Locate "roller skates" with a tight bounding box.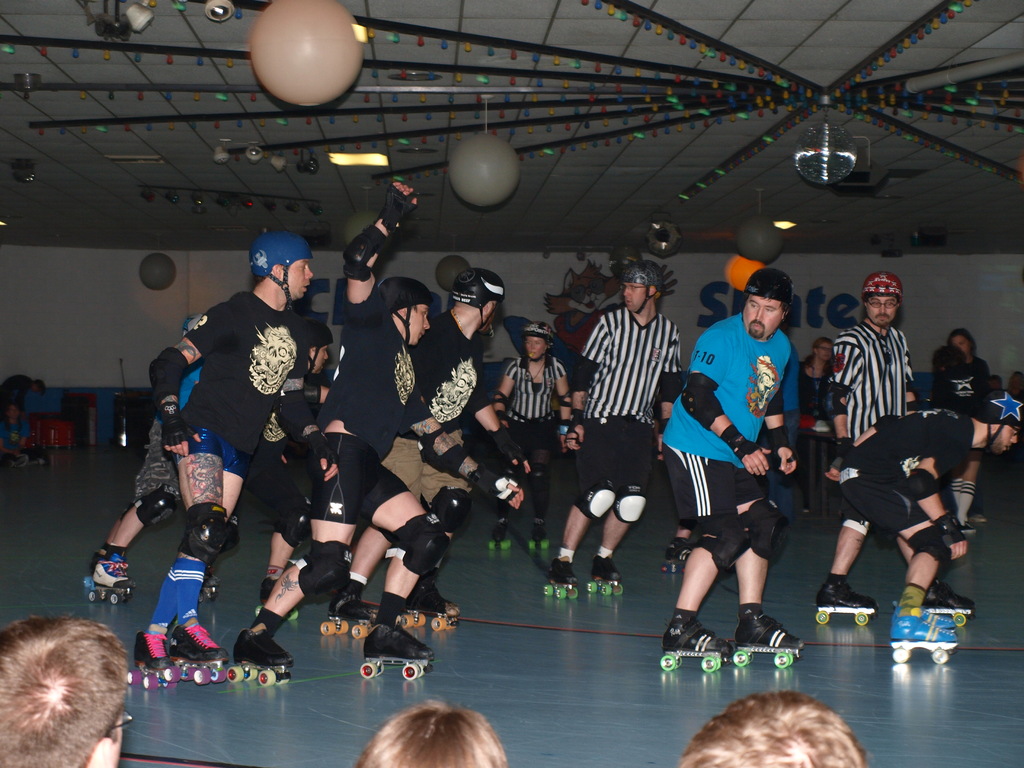
[x1=364, y1=627, x2=438, y2=682].
